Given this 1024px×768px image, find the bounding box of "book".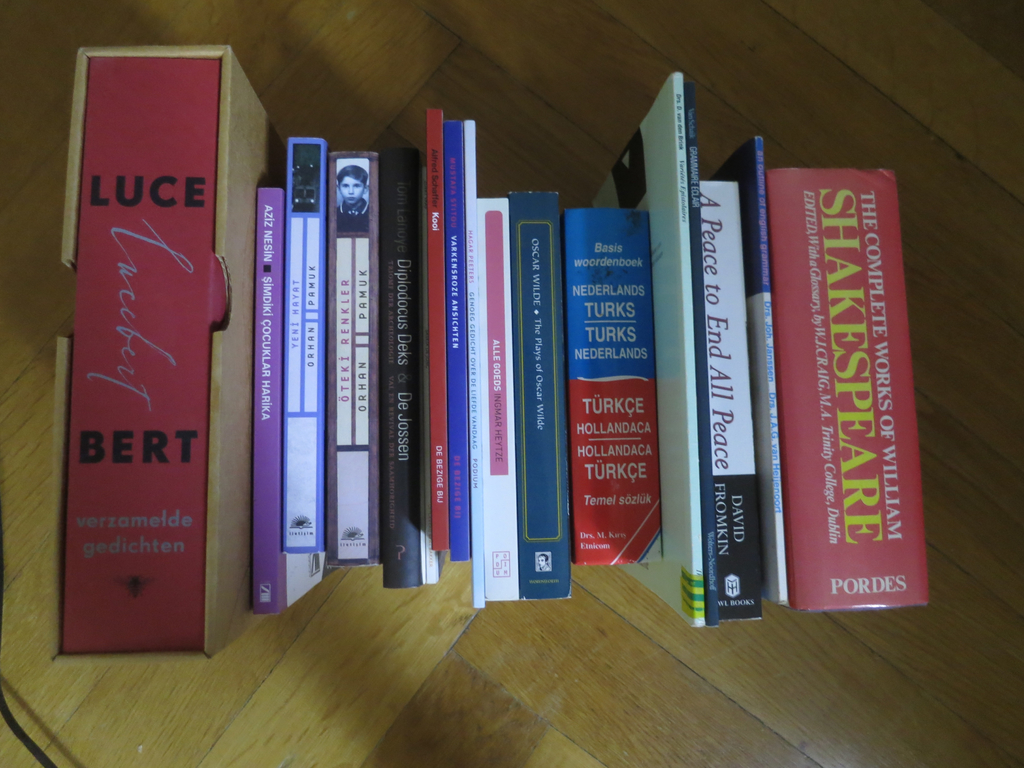
detection(54, 50, 292, 662).
